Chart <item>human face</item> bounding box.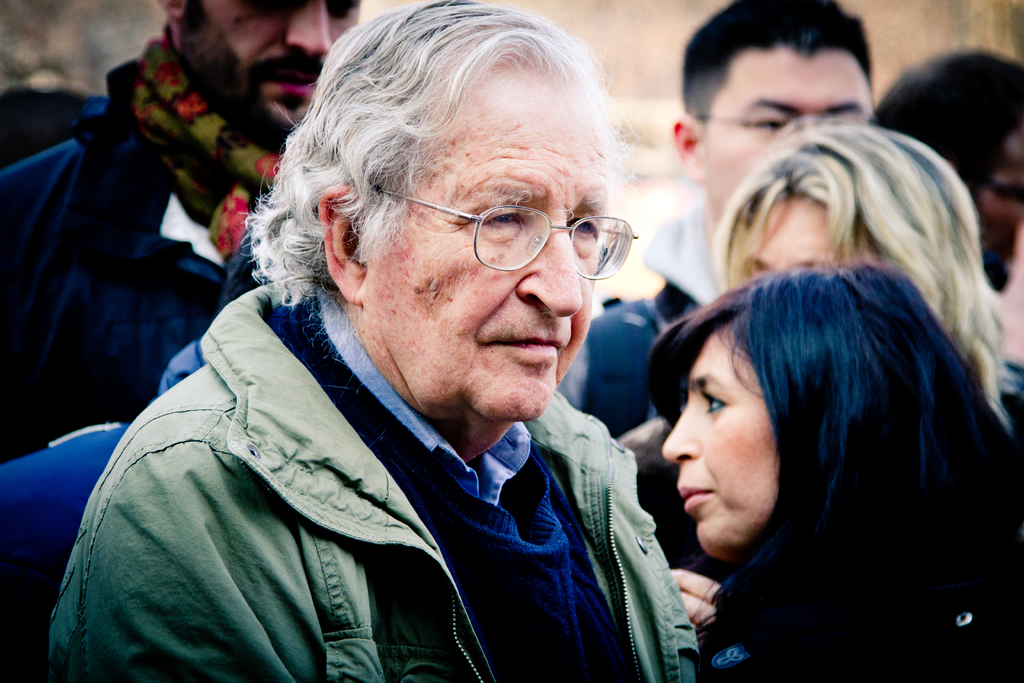
Charted: <bbox>700, 44, 874, 224</bbox>.
